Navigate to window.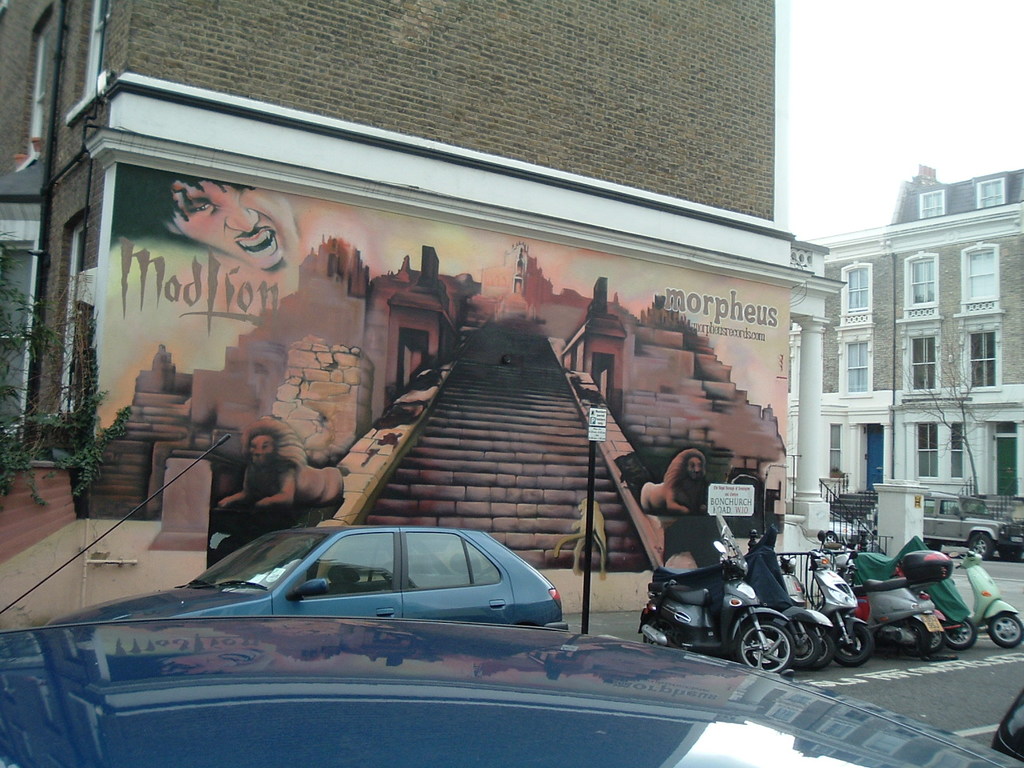
Navigation target: region(18, 0, 54, 166).
